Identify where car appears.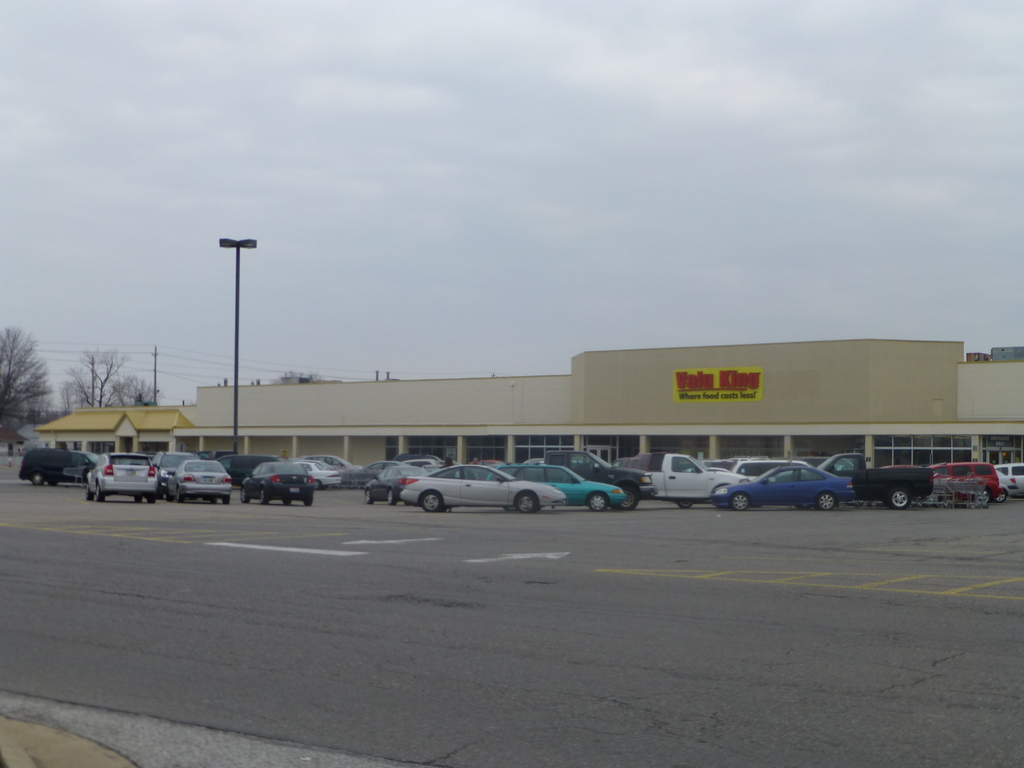
Appears at <box>1003,452,1023,498</box>.
